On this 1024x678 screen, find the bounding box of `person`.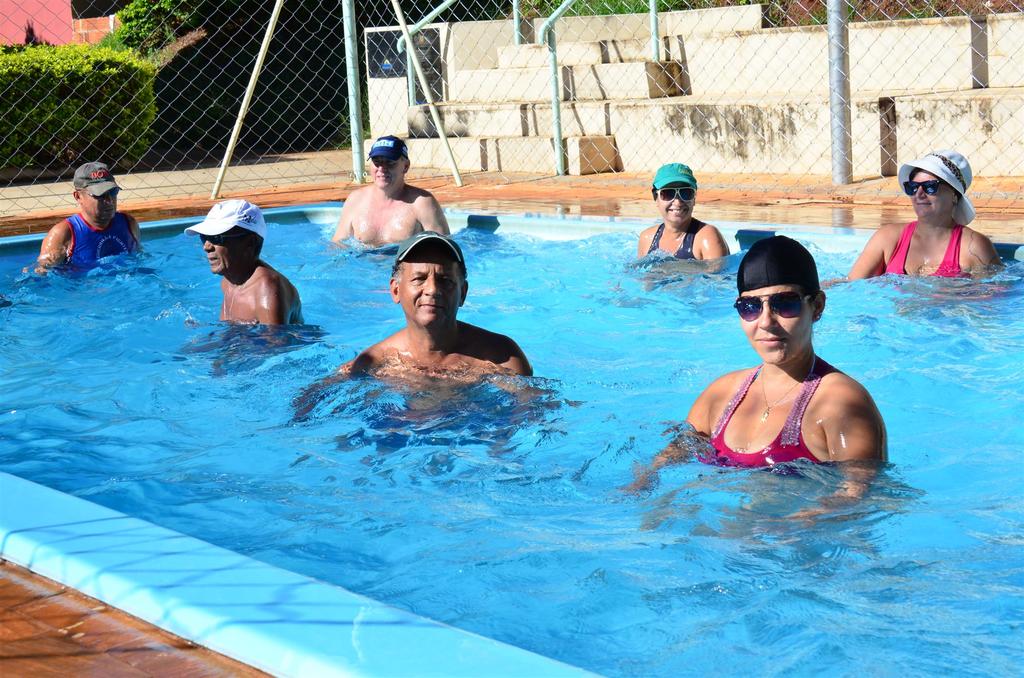
Bounding box: (322,134,460,257).
